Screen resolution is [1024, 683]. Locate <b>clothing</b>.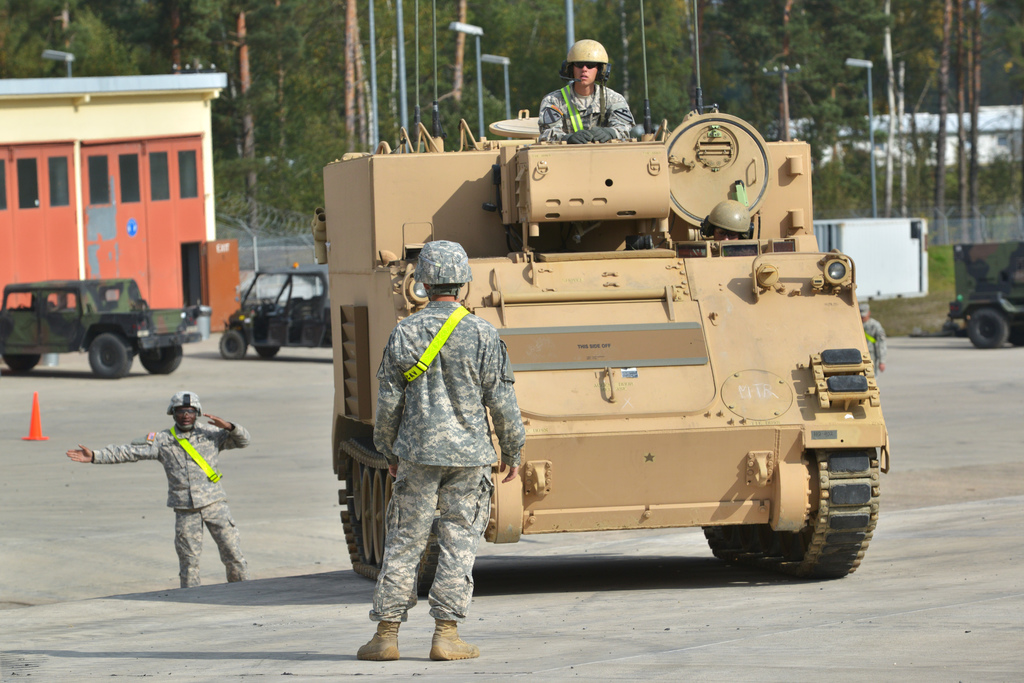
box(93, 424, 252, 512).
